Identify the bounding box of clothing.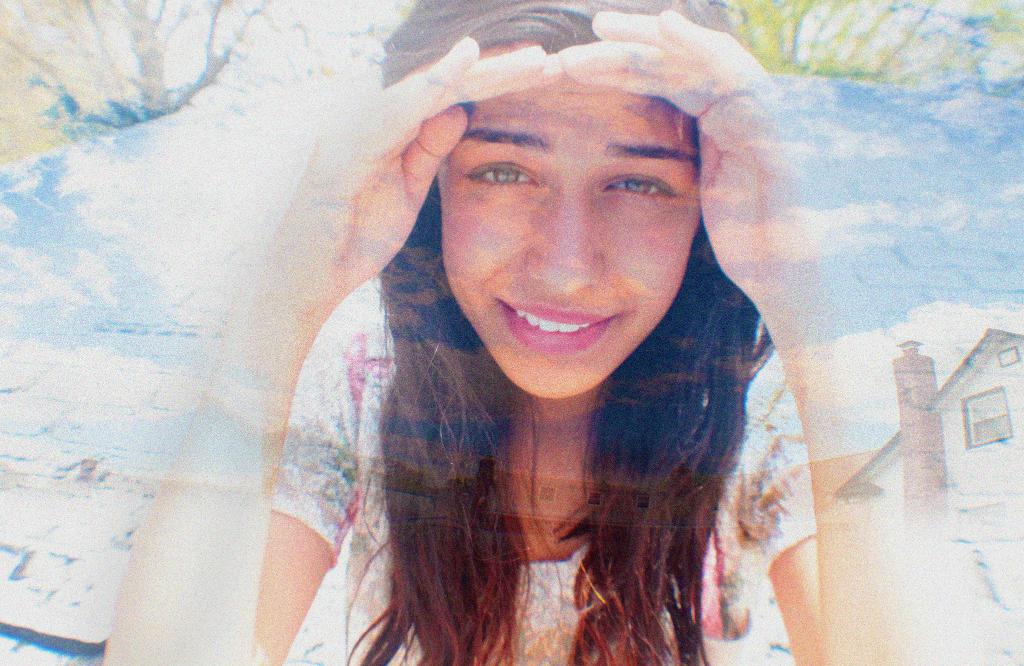
region(257, 213, 783, 647).
